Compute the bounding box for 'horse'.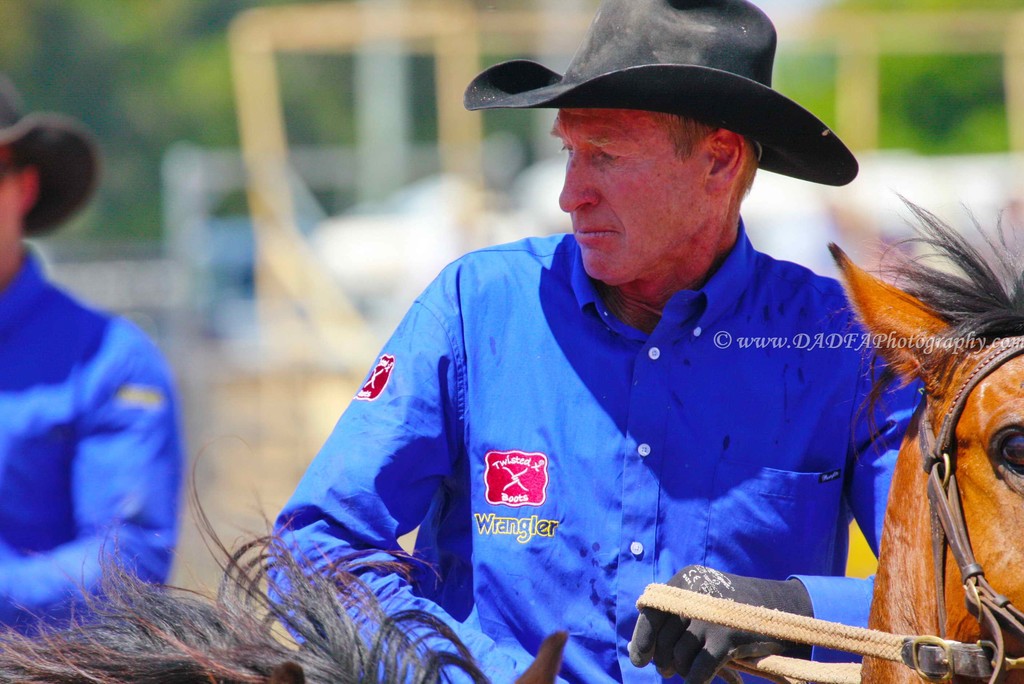
region(827, 184, 1023, 683).
